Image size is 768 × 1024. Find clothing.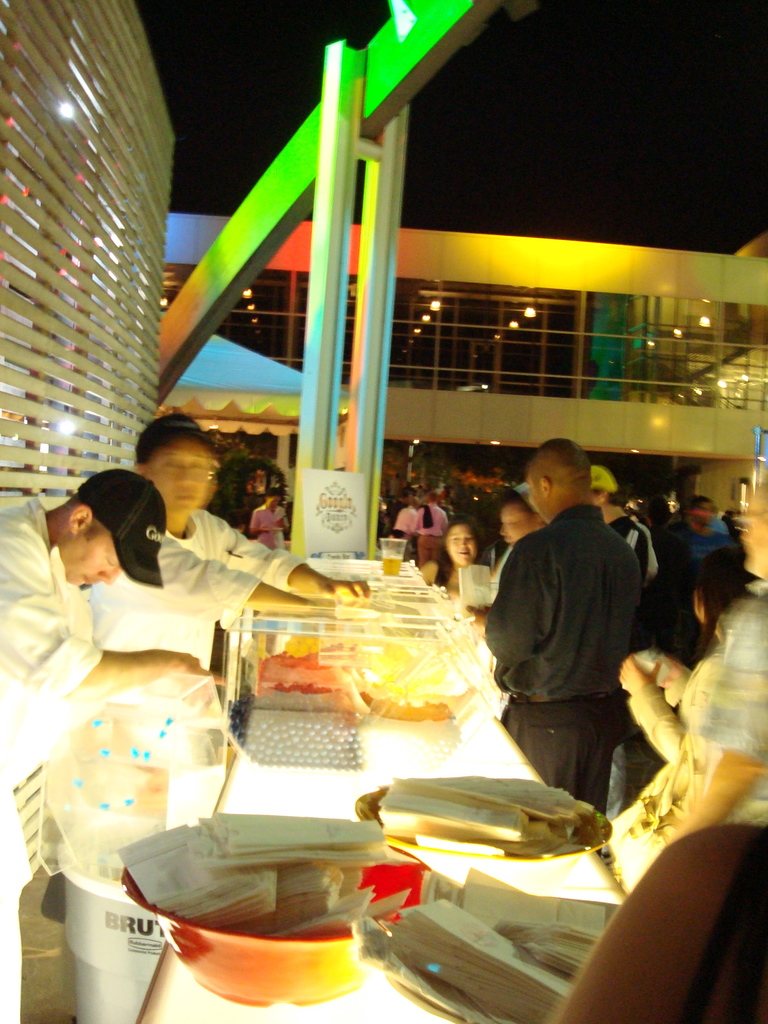
82, 501, 301, 671.
